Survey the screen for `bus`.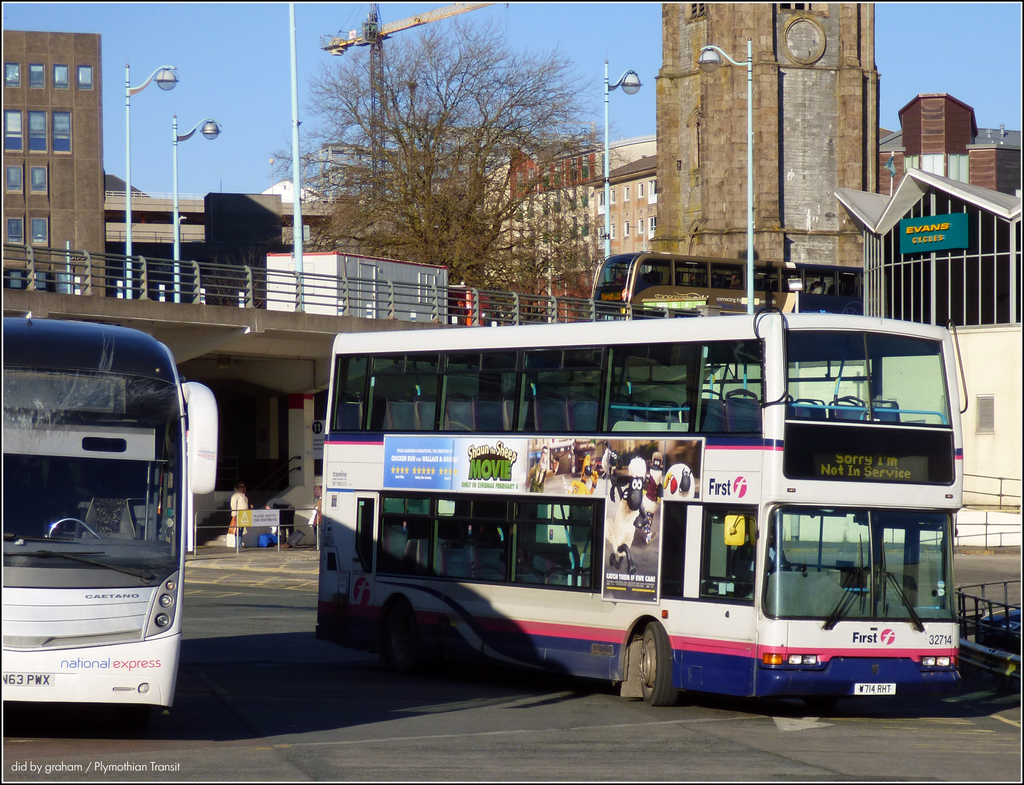
Survey found: BBox(590, 252, 860, 325).
